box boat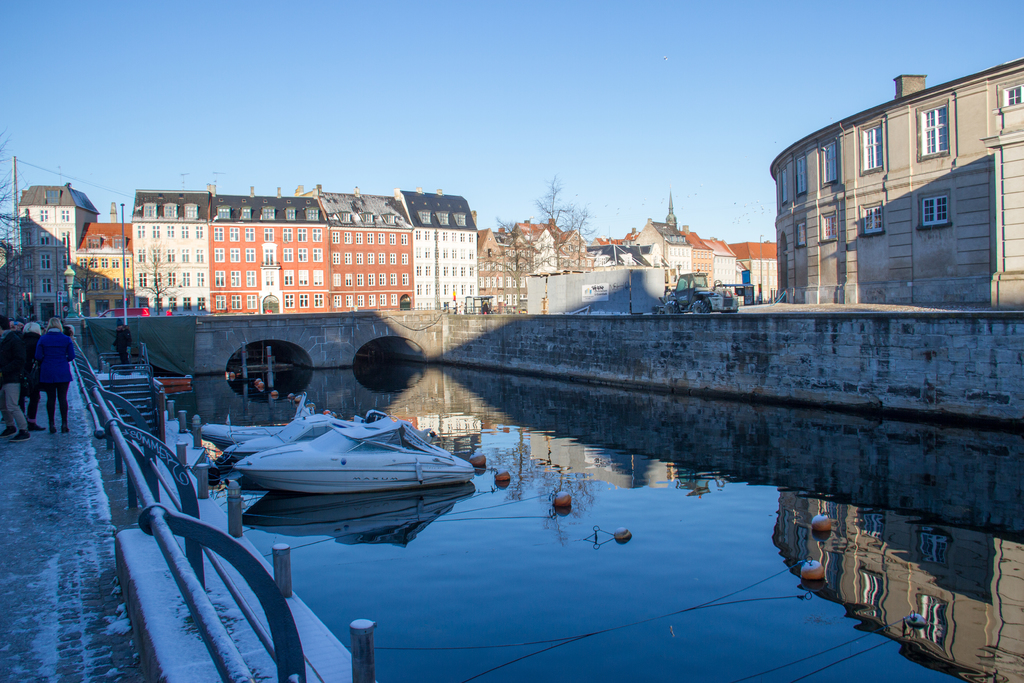
rect(189, 404, 482, 542)
